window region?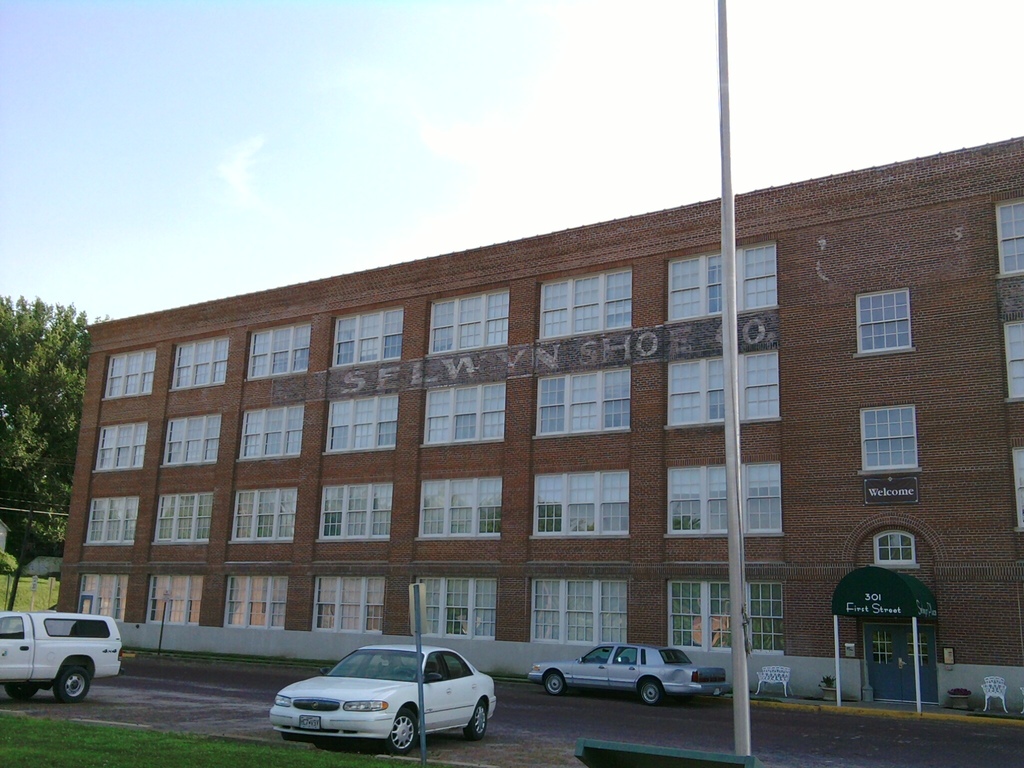
crop(321, 478, 392, 538)
